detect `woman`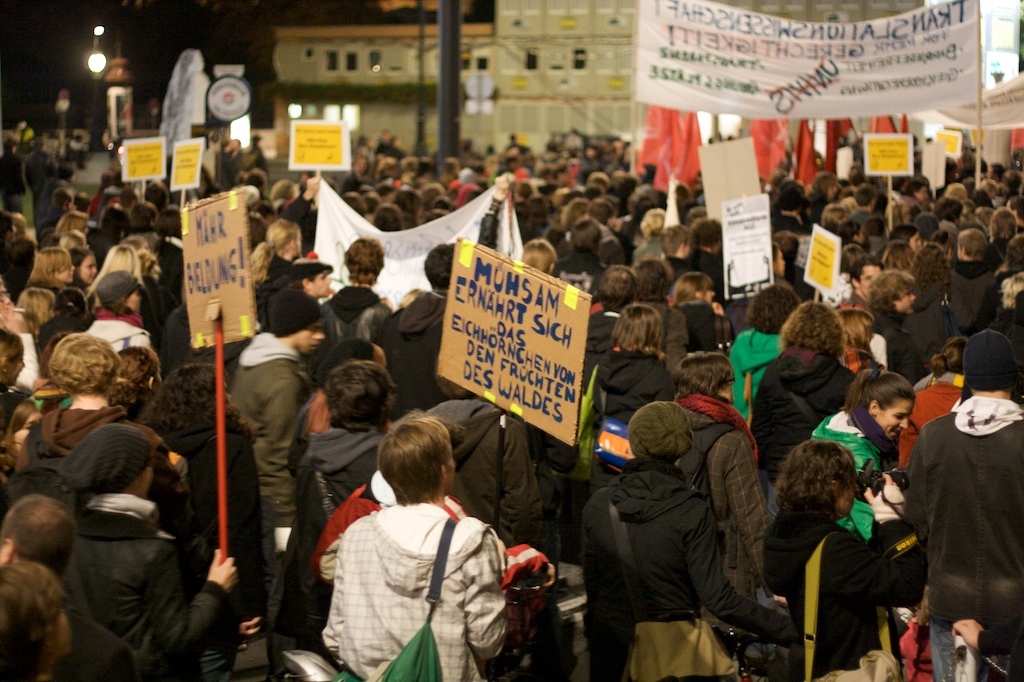
l=27, t=244, r=74, b=291
